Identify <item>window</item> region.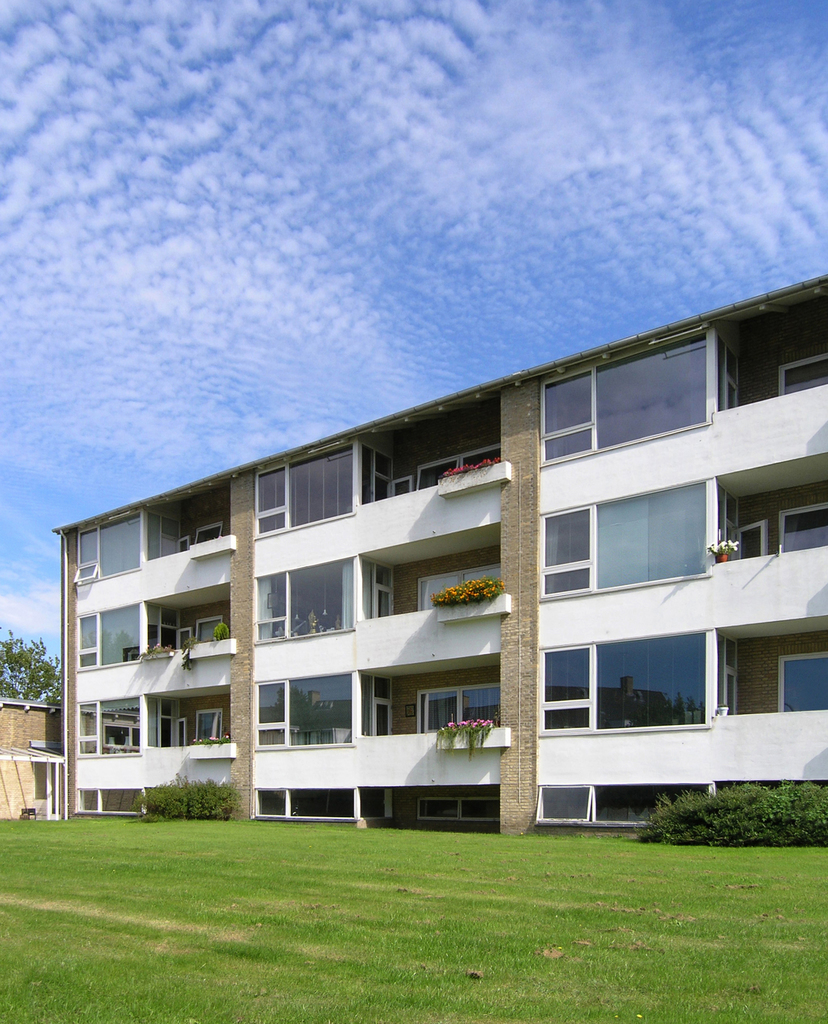
Region: (left=250, top=549, right=362, bottom=646).
